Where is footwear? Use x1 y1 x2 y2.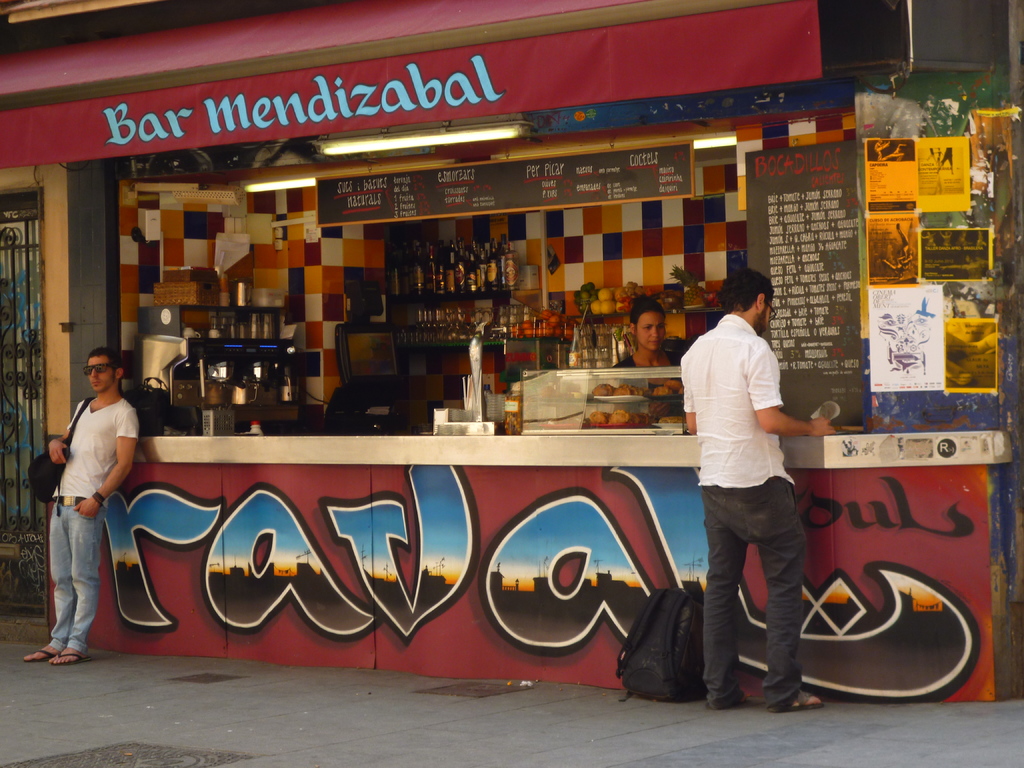
714 693 749 705.
